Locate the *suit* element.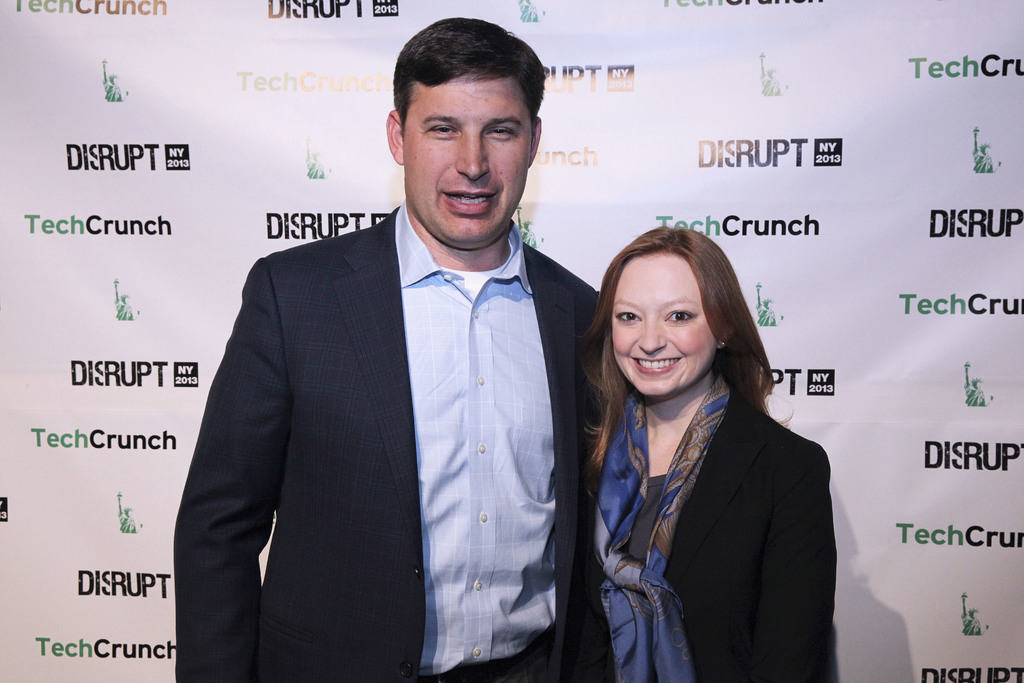
Element bbox: [left=175, top=204, right=600, bottom=682].
